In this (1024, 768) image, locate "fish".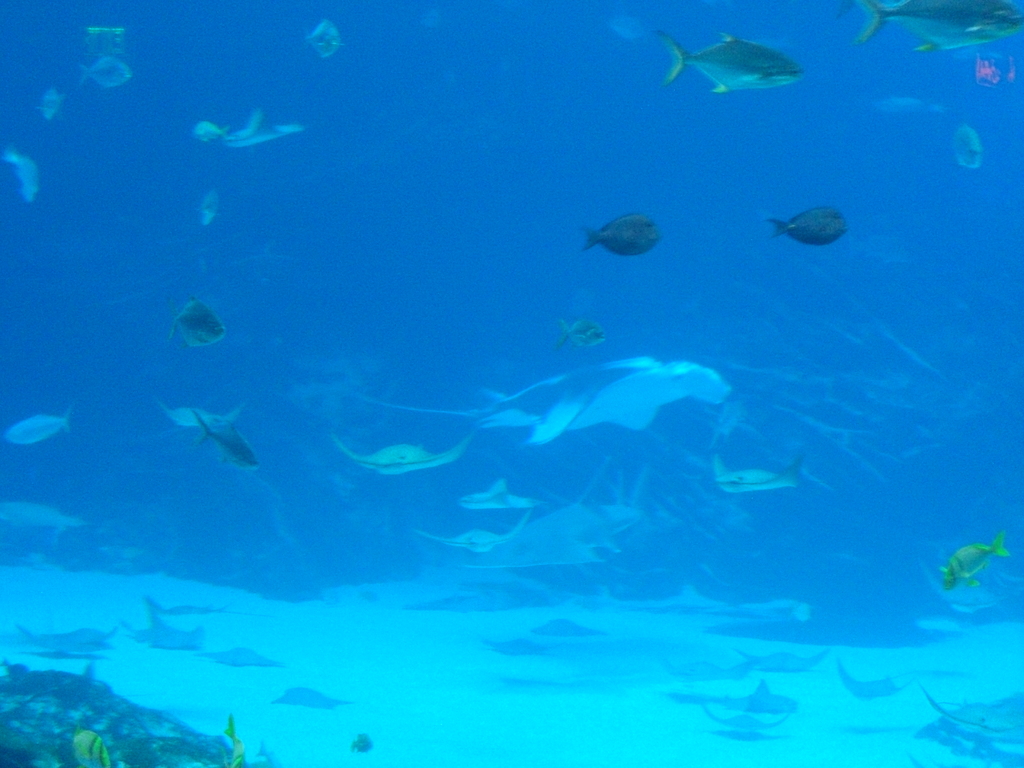
Bounding box: <region>193, 120, 223, 141</region>.
